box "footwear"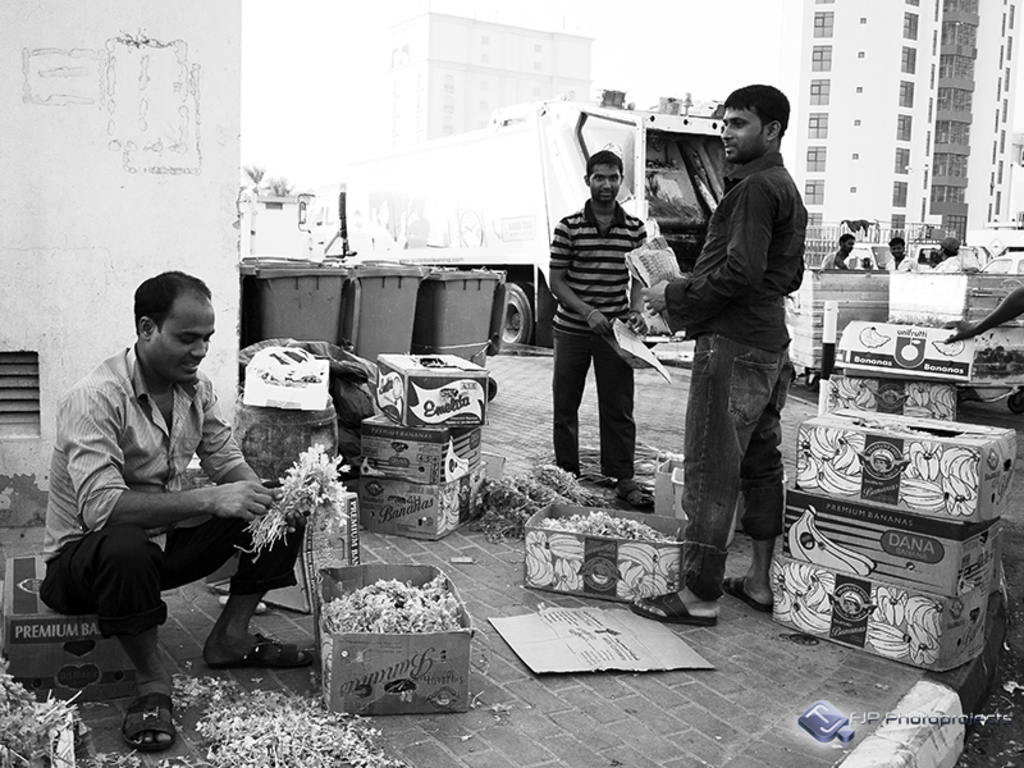
{"left": 216, "top": 641, "right": 307, "bottom": 676}
